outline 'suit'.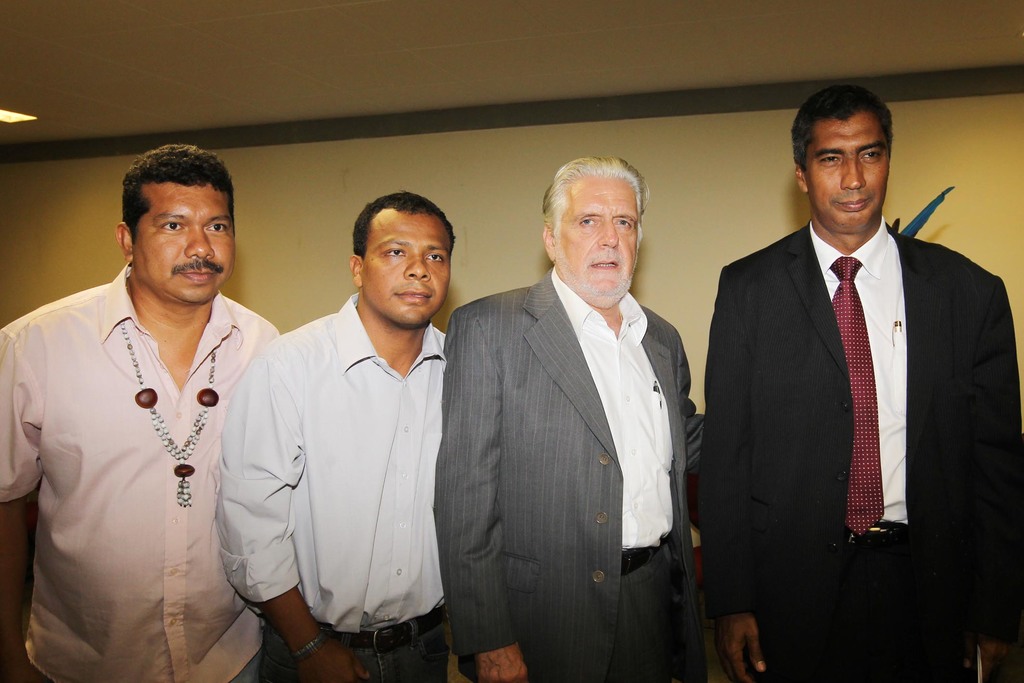
Outline: region(432, 267, 707, 682).
